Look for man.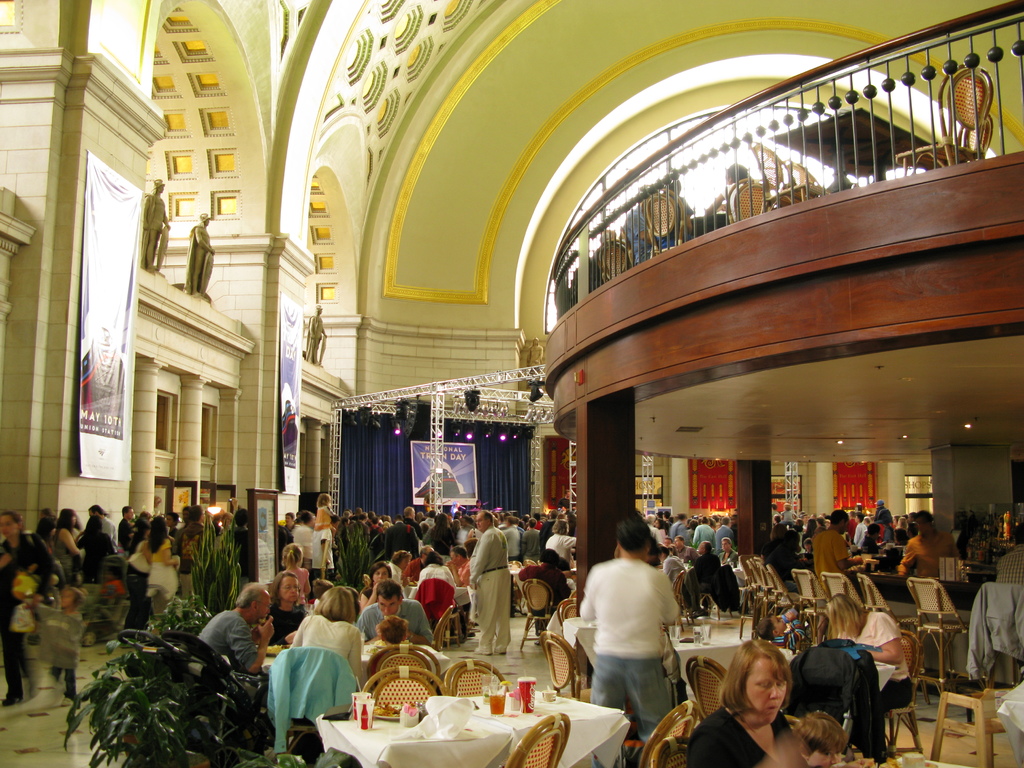
Found: box(995, 527, 1023, 588).
